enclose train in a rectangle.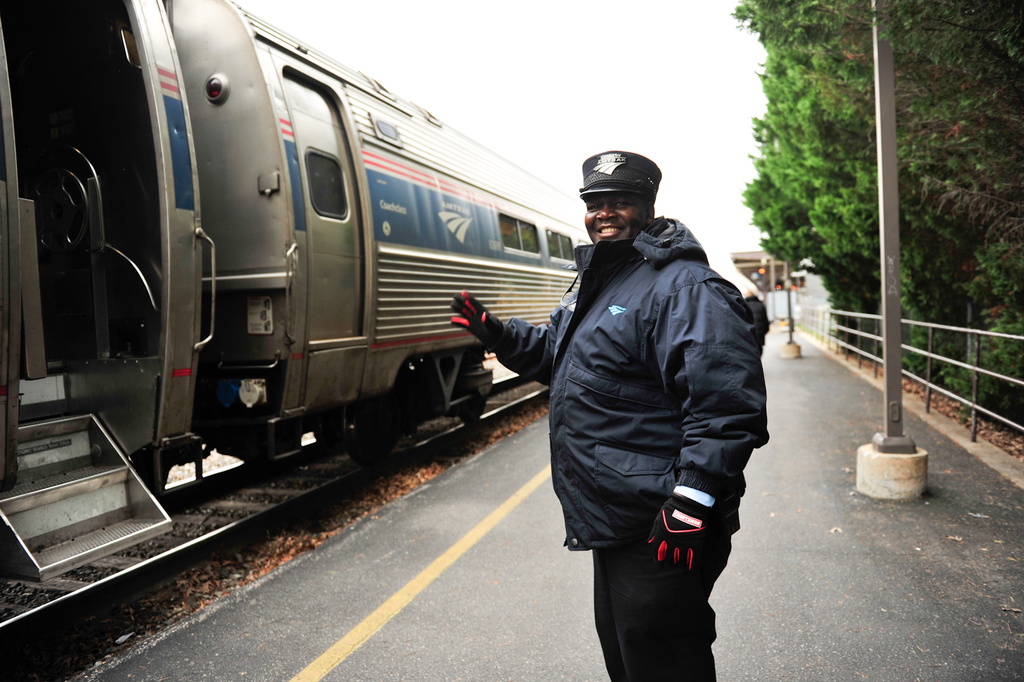
bbox(0, 0, 580, 643).
